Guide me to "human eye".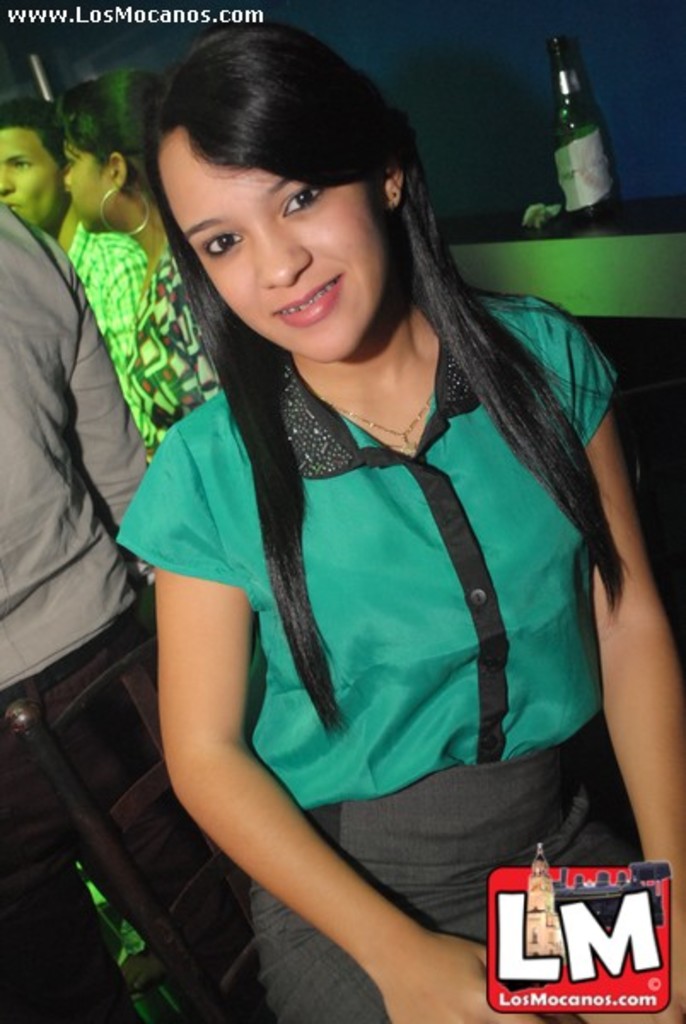
Guidance: region(200, 230, 247, 259).
